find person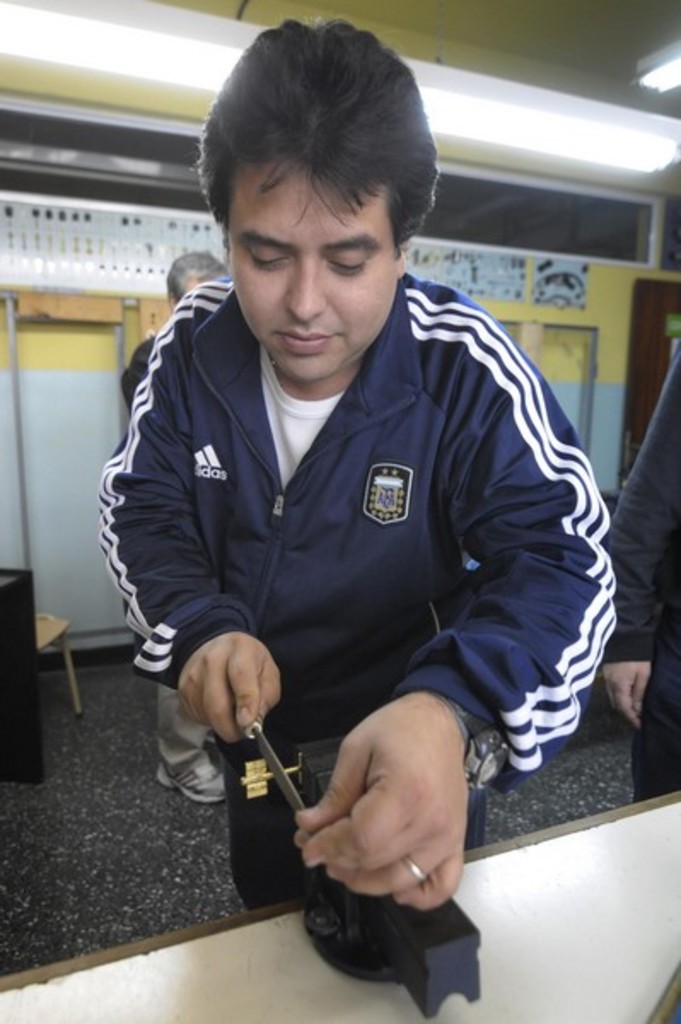
left=109, top=246, right=234, bottom=802
